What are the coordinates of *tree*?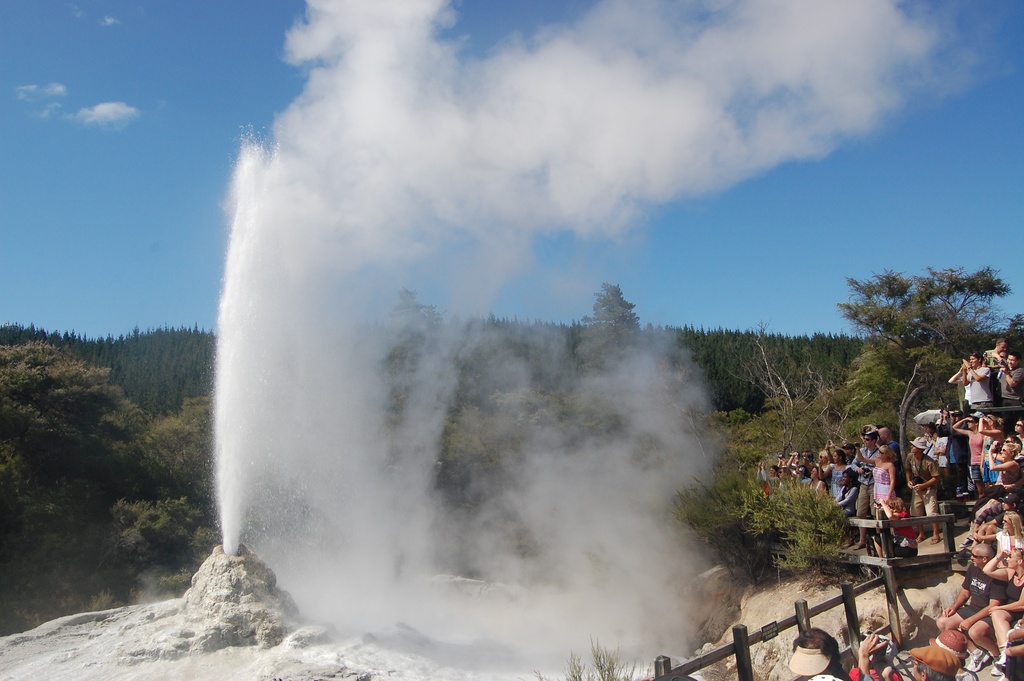
728/323/830/455.
